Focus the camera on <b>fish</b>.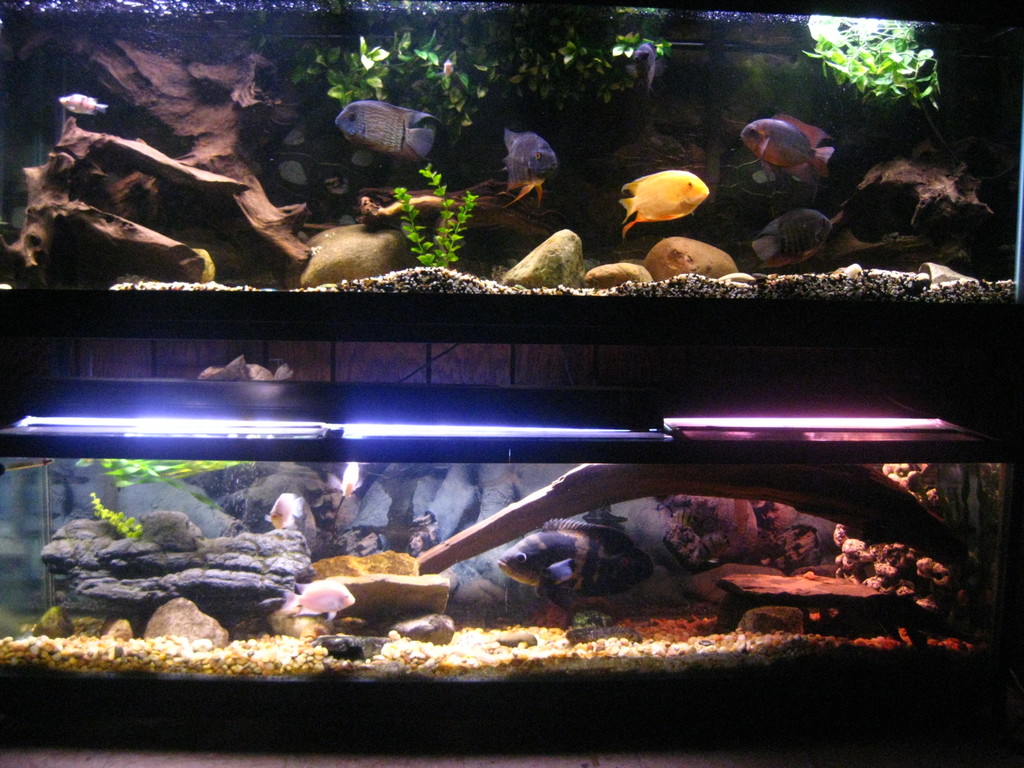
Focus region: 499 129 562 206.
